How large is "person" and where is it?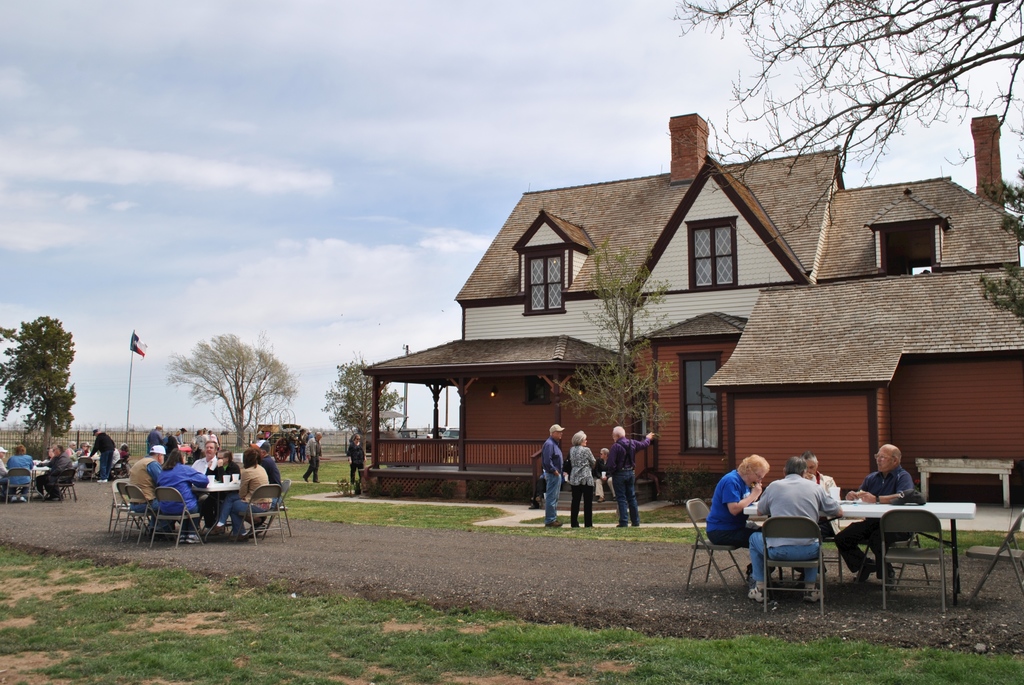
Bounding box: (left=615, top=424, right=653, bottom=538).
